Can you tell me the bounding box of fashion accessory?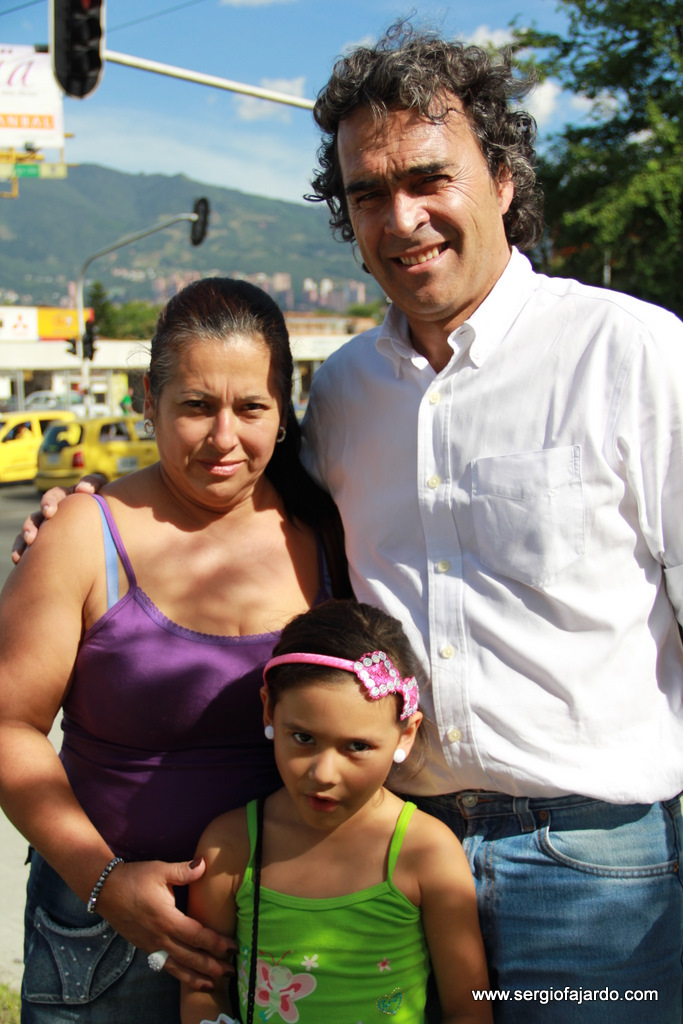
387 748 413 769.
